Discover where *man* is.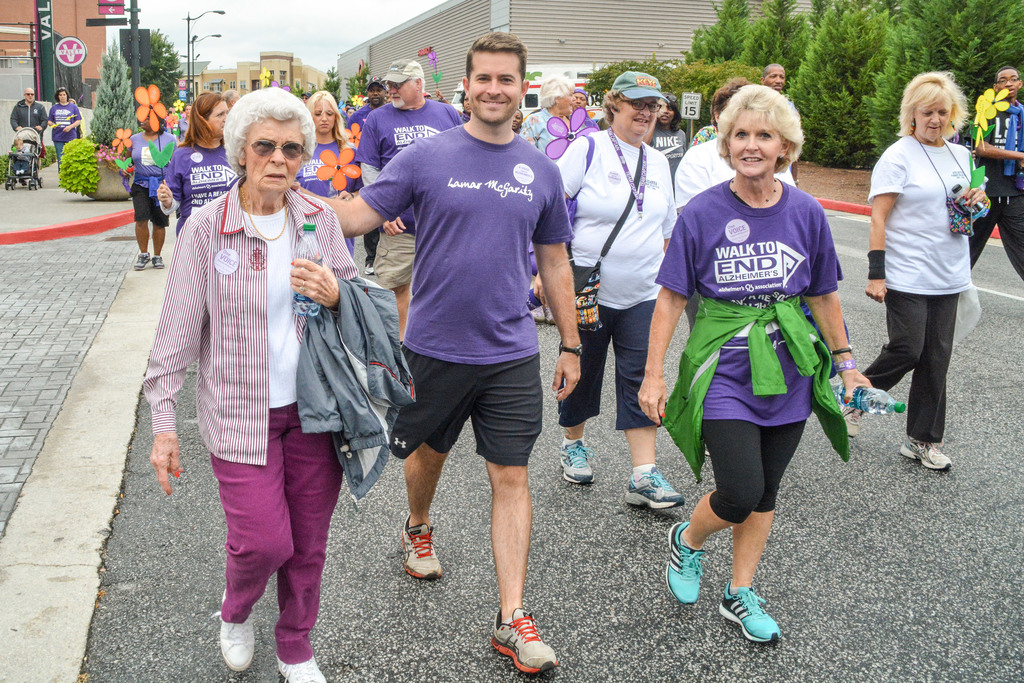
Discovered at bbox=(757, 63, 808, 195).
